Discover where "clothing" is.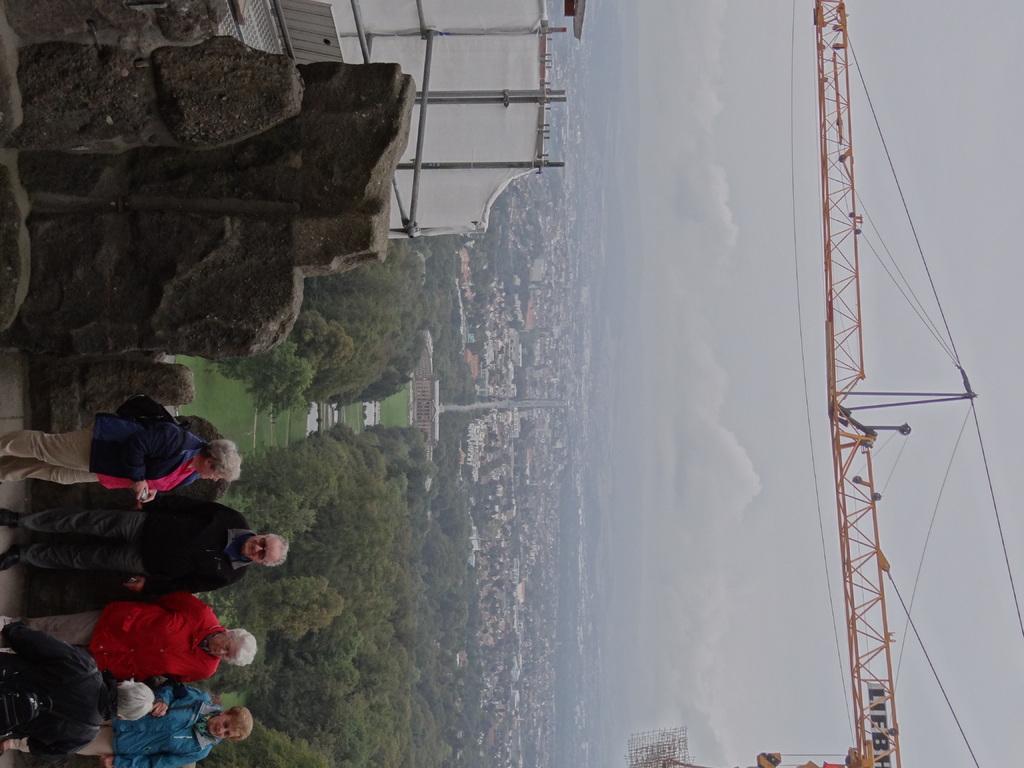
Discovered at x1=0, y1=630, x2=96, y2=753.
